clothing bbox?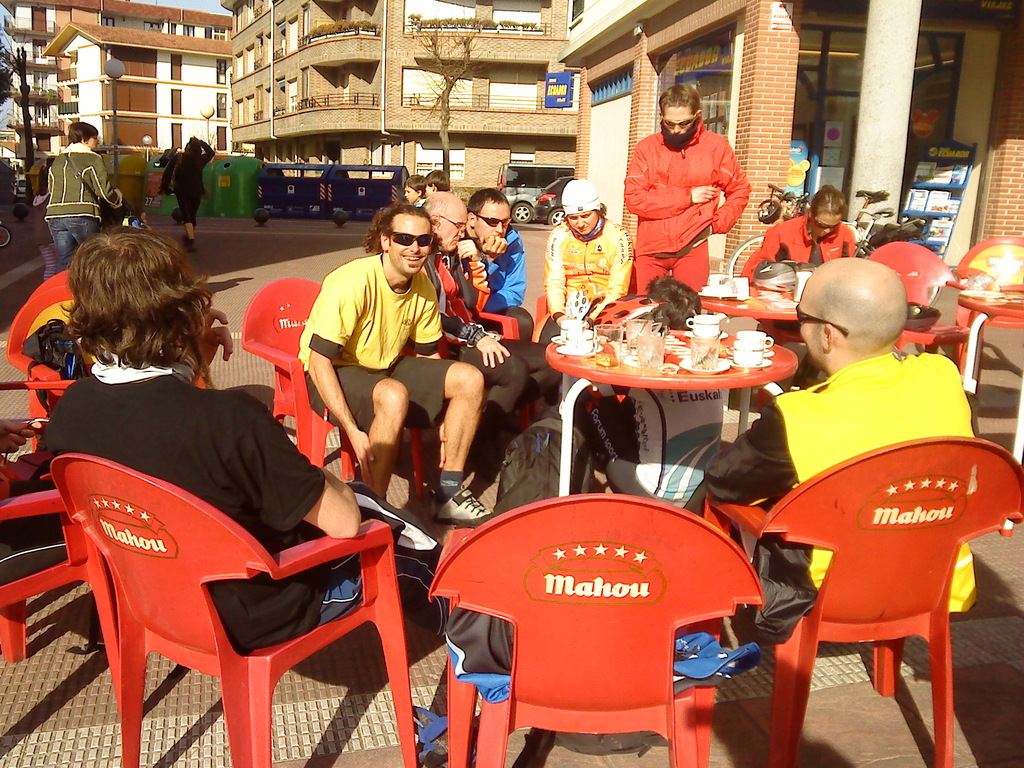
[left=423, top=254, right=566, bottom=468]
